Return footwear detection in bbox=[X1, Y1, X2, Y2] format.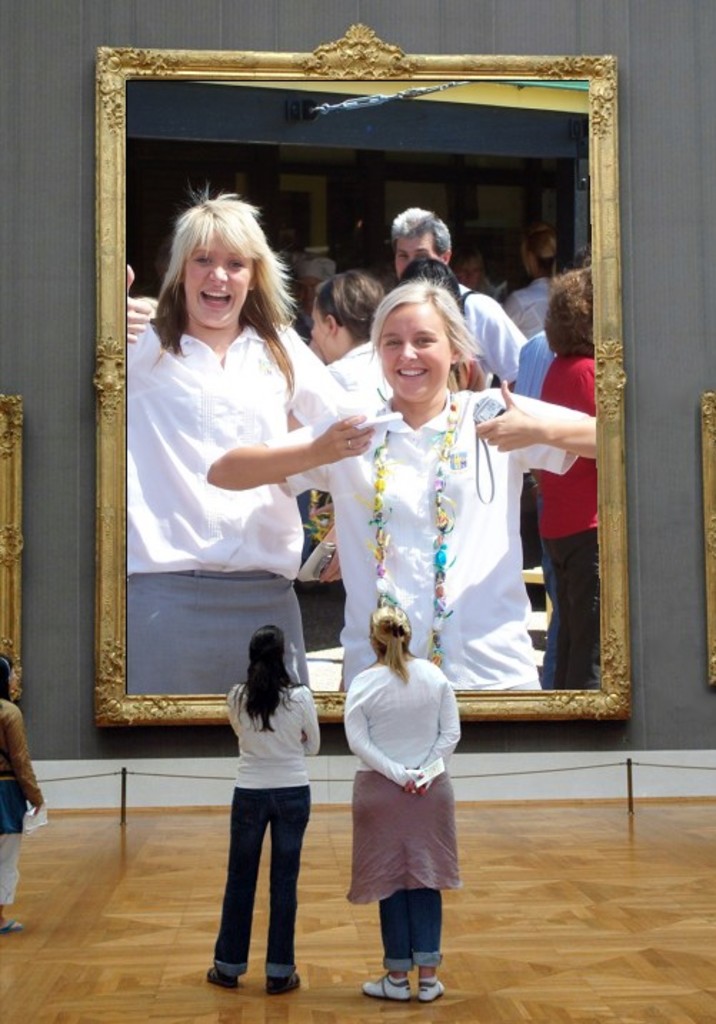
bbox=[263, 968, 303, 994].
